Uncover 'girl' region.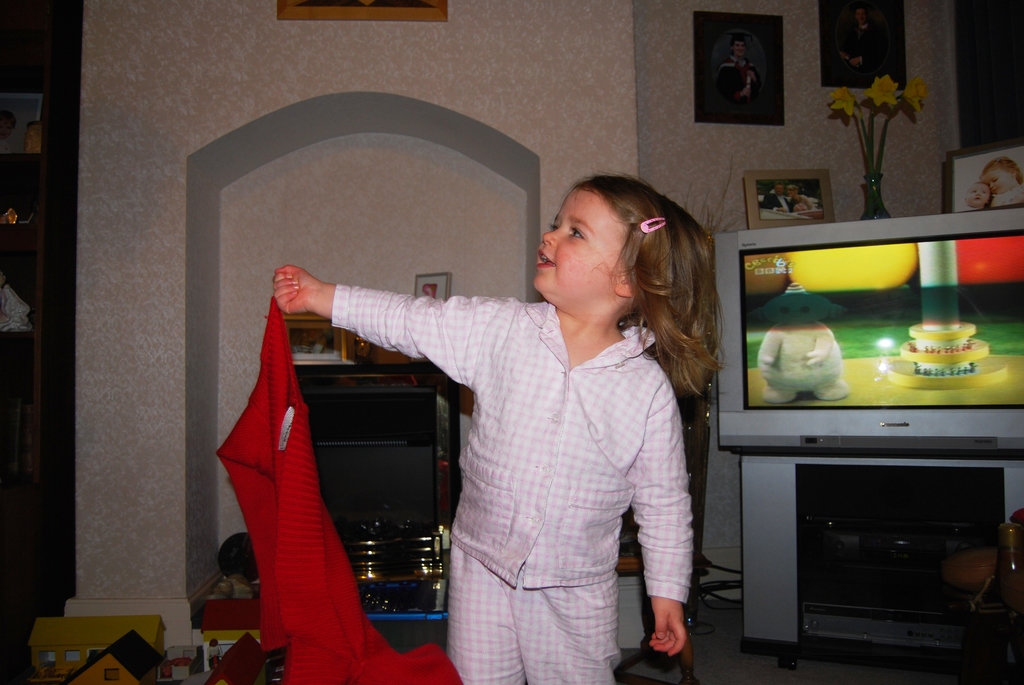
Uncovered: (270,175,722,682).
